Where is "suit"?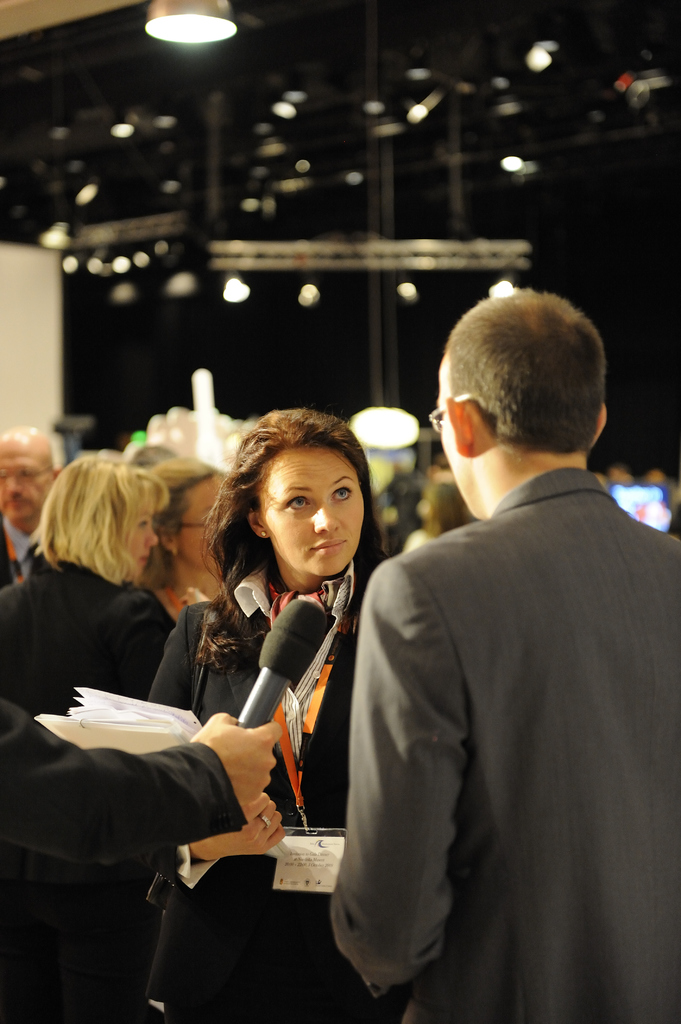
select_region(147, 560, 389, 1023).
